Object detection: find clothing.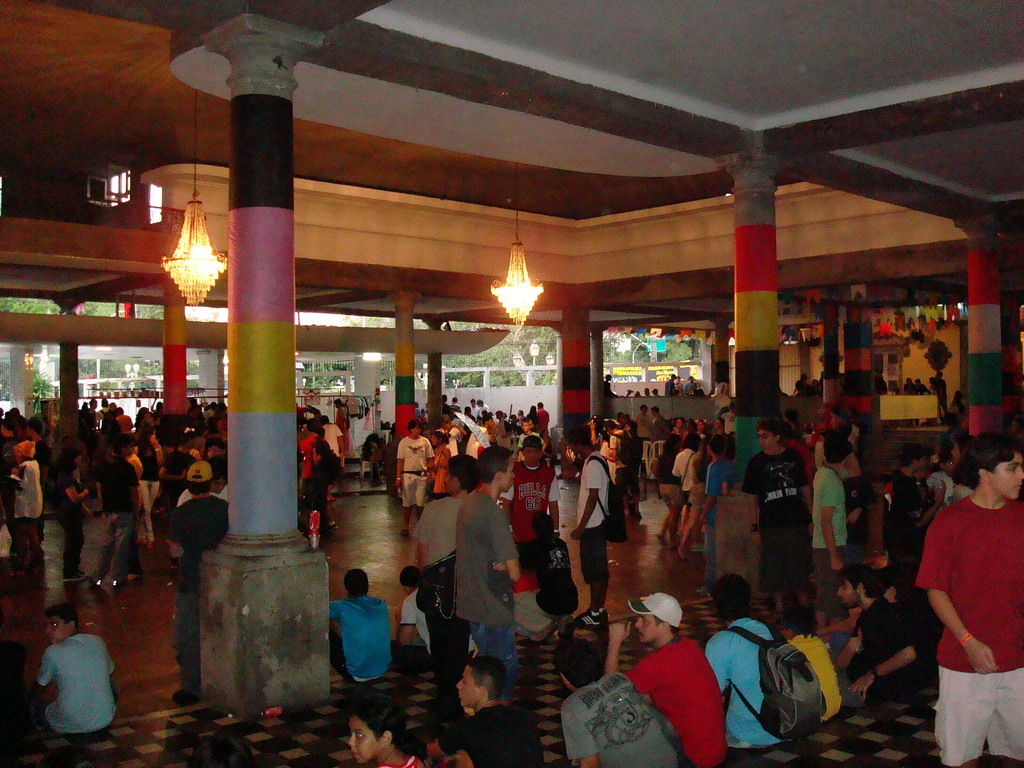
BBox(931, 472, 959, 502).
